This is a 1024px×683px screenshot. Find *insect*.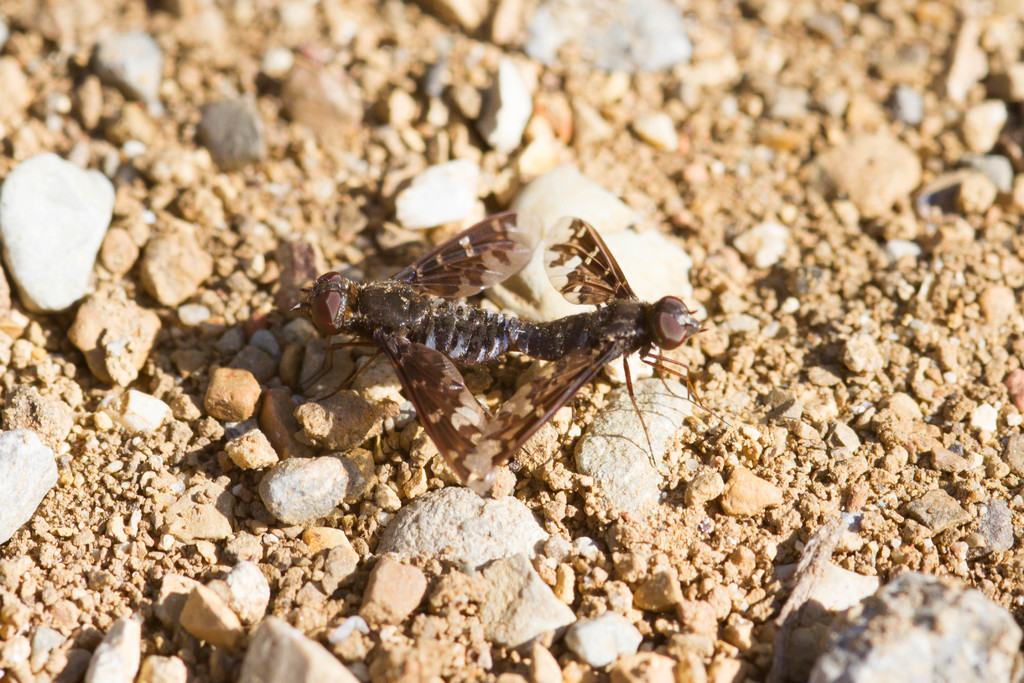
Bounding box: box(497, 216, 711, 467).
